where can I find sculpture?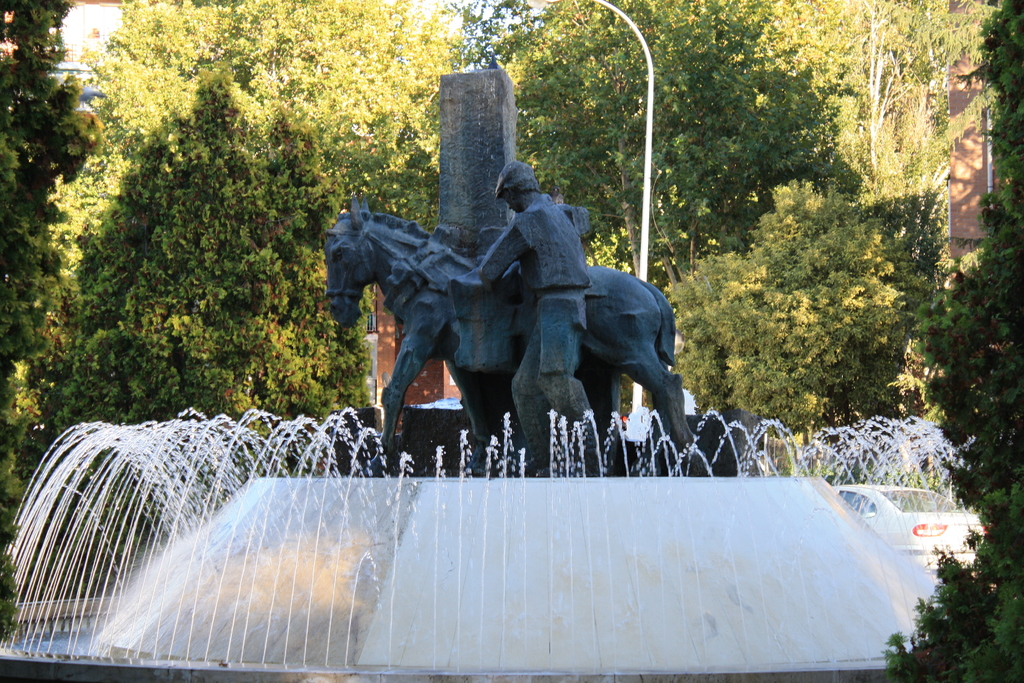
You can find it at crop(326, 202, 700, 477).
